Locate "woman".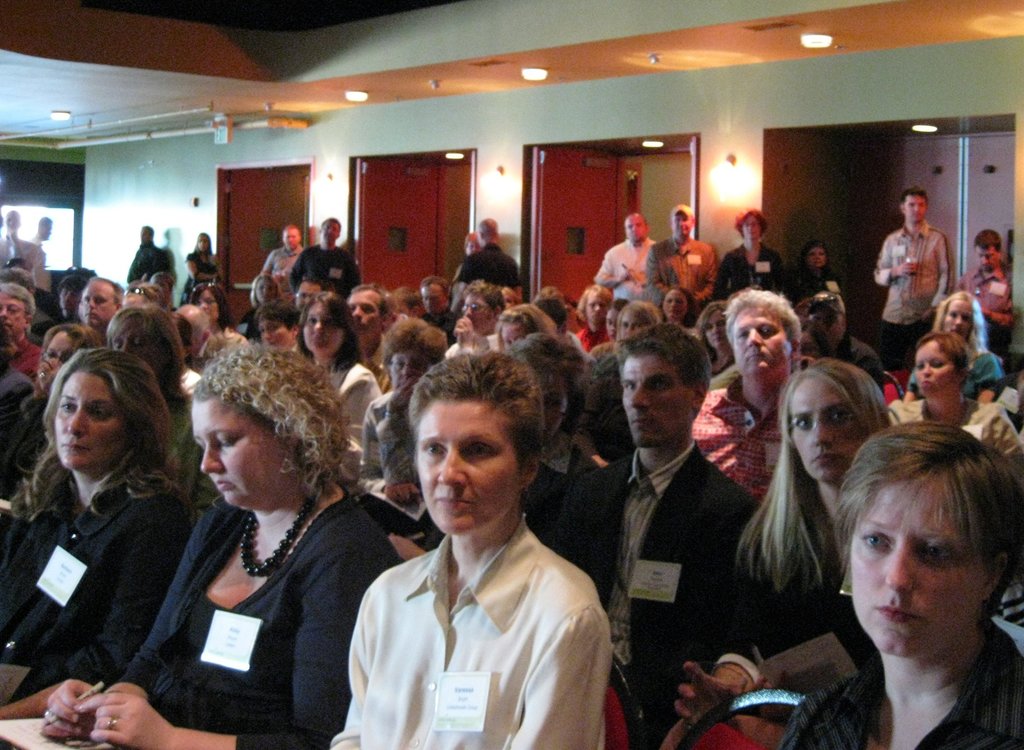
Bounding box: box=[495, 301, 556, 359].
